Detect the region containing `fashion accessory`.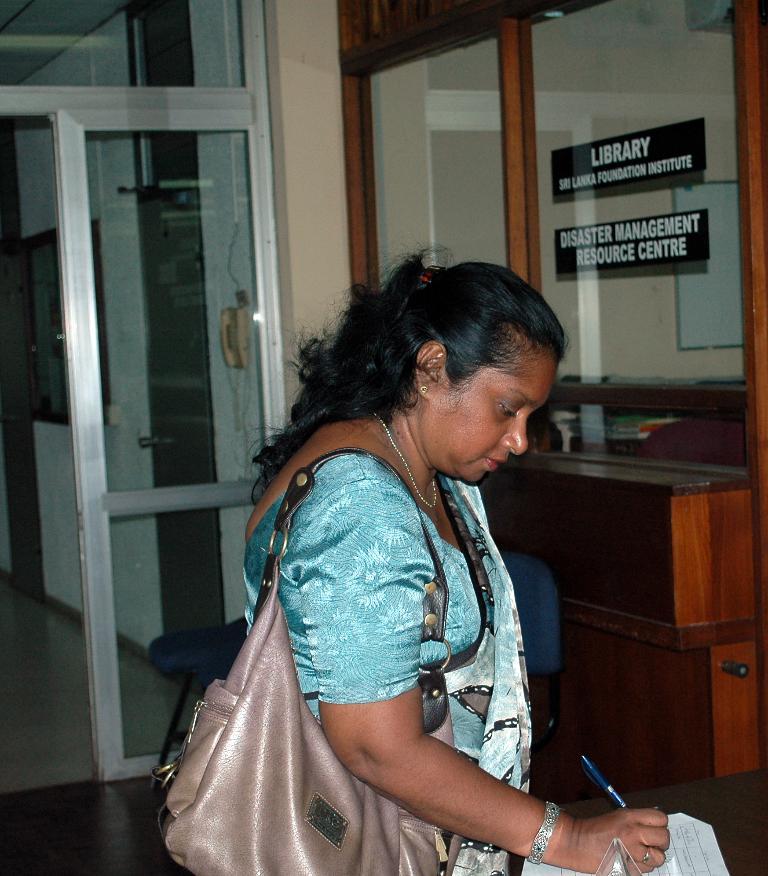
crop(524, 795, 566, 862).
